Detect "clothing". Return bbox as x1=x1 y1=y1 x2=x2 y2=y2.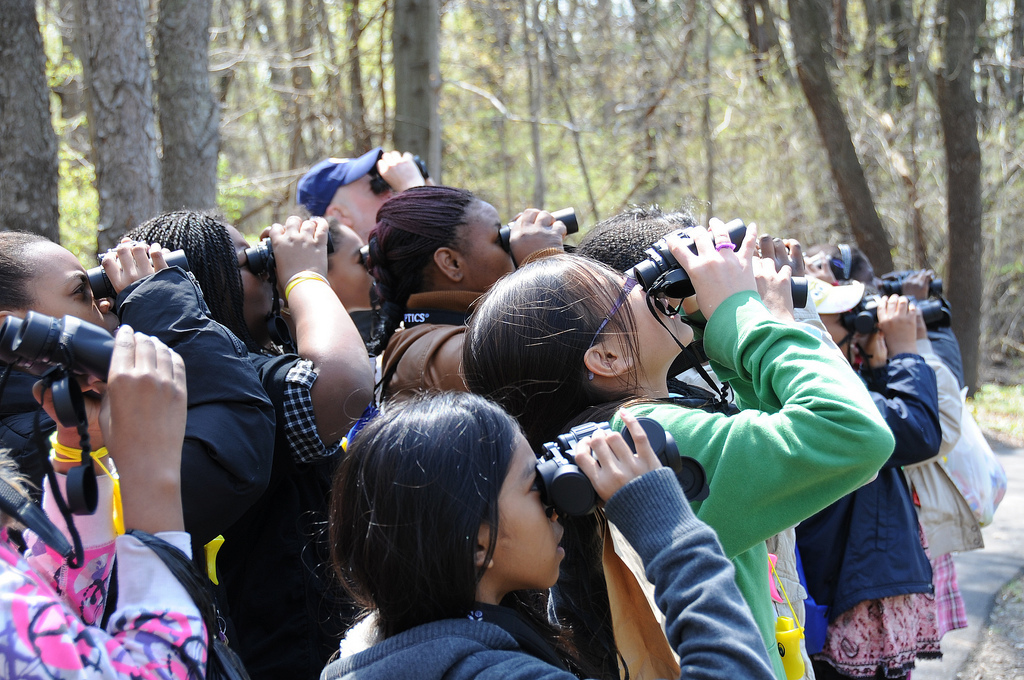
x1=781 y1=357 x2=934 y2=676.
